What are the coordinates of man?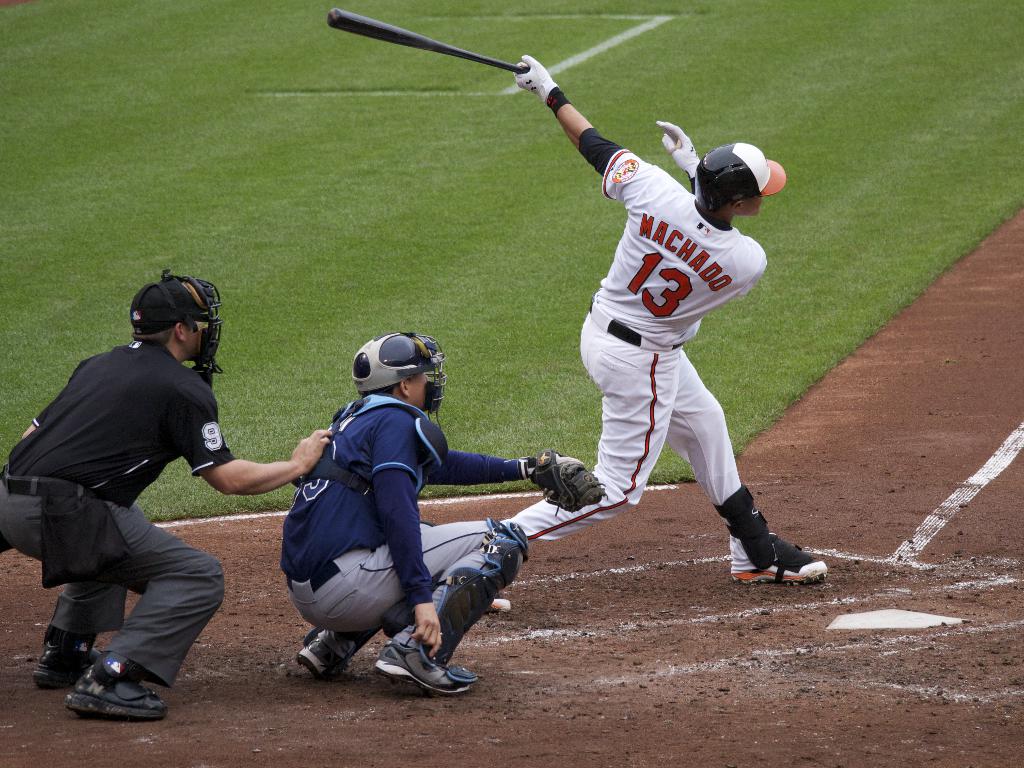
bbox=[0, 266, 333, 716].
